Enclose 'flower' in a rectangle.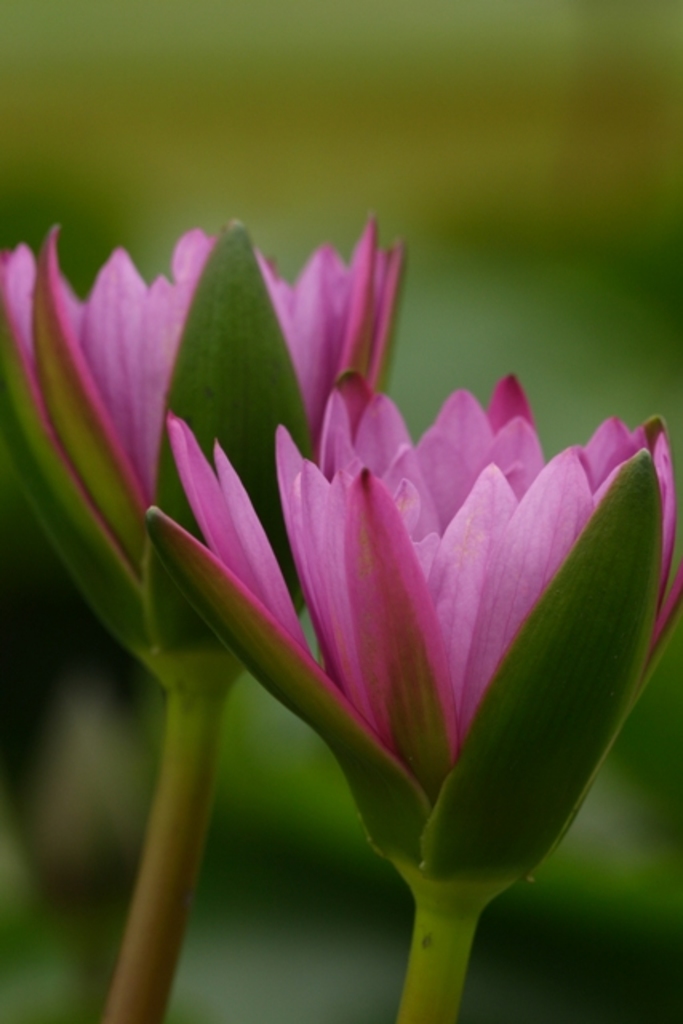
(149,389,662,882).
